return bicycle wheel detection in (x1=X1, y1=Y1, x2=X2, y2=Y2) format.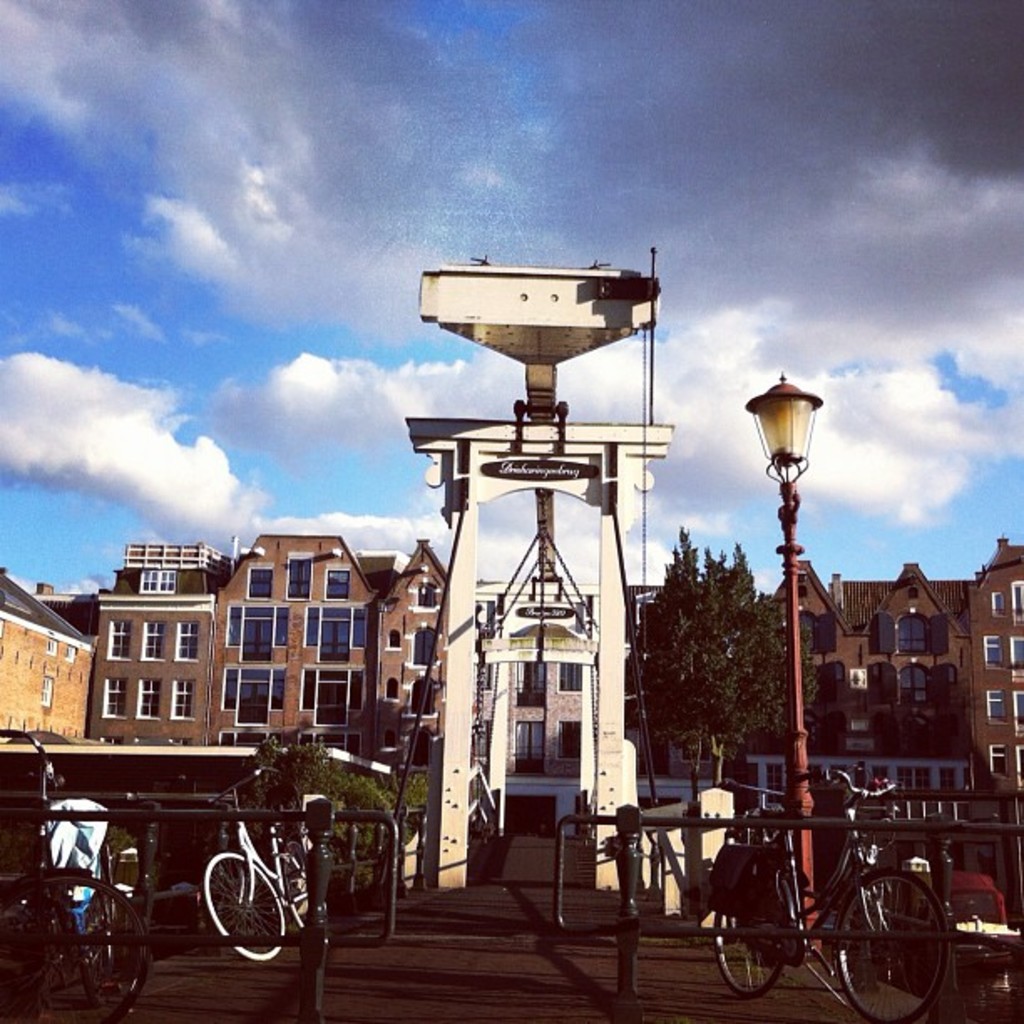
(x1=833, y1=872, x2=955, y2=1022).
